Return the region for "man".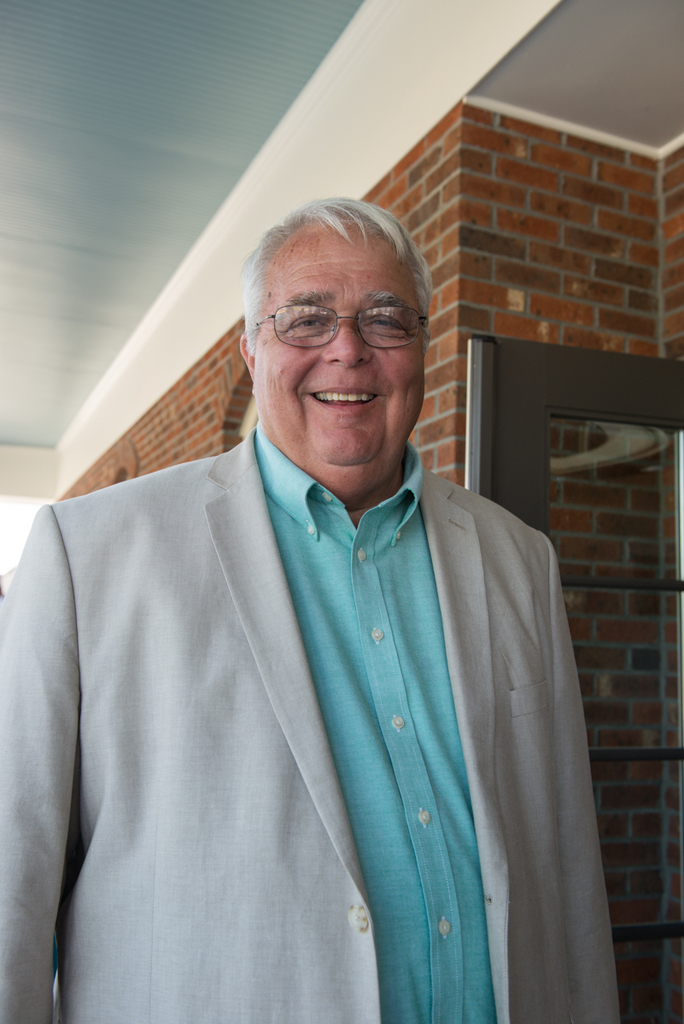
region(6, 185, 611, 977).
